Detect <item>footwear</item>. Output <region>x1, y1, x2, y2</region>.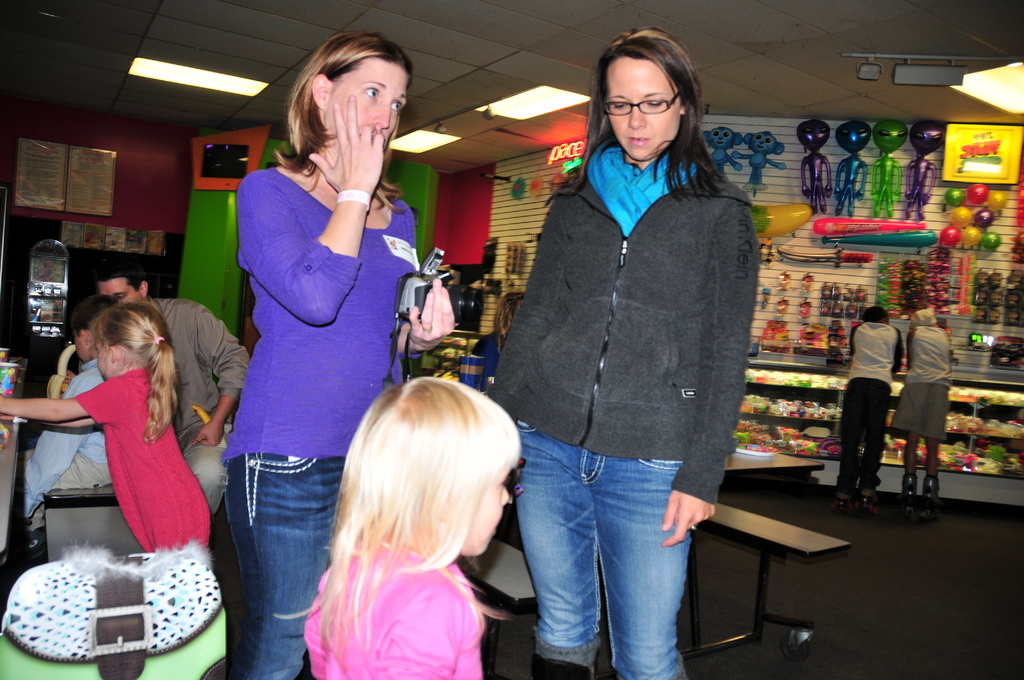
<region>897, 474, 916, 526</region>.
